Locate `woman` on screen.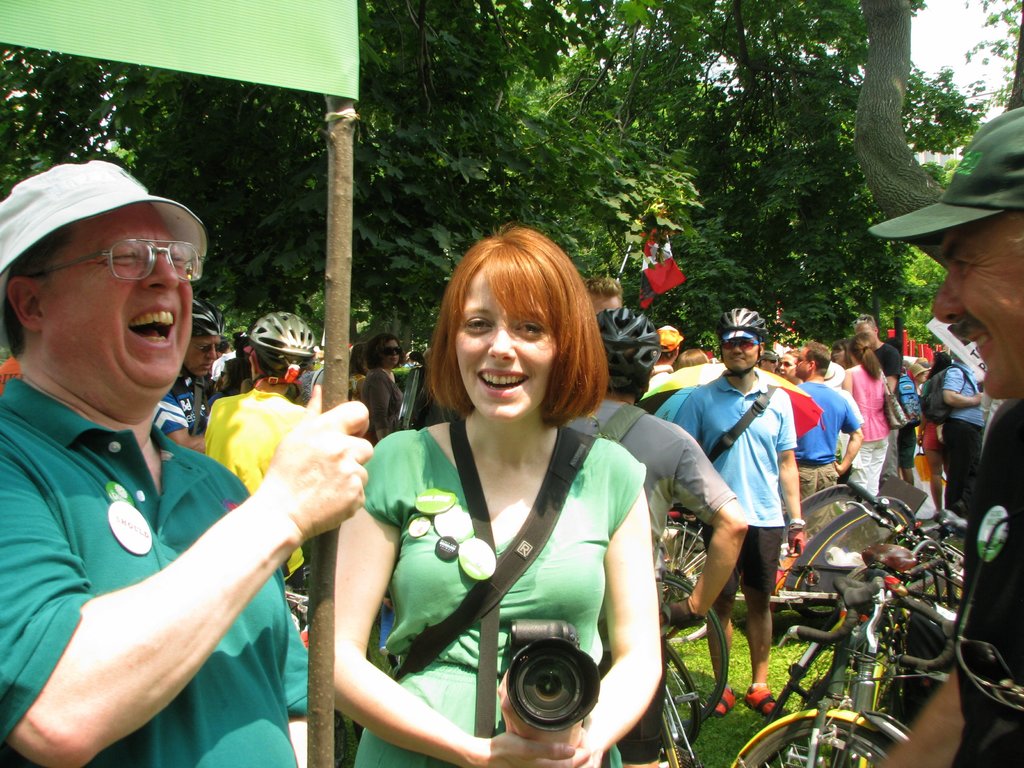
On screen at <region>345, 225, 680, 762</region>.
